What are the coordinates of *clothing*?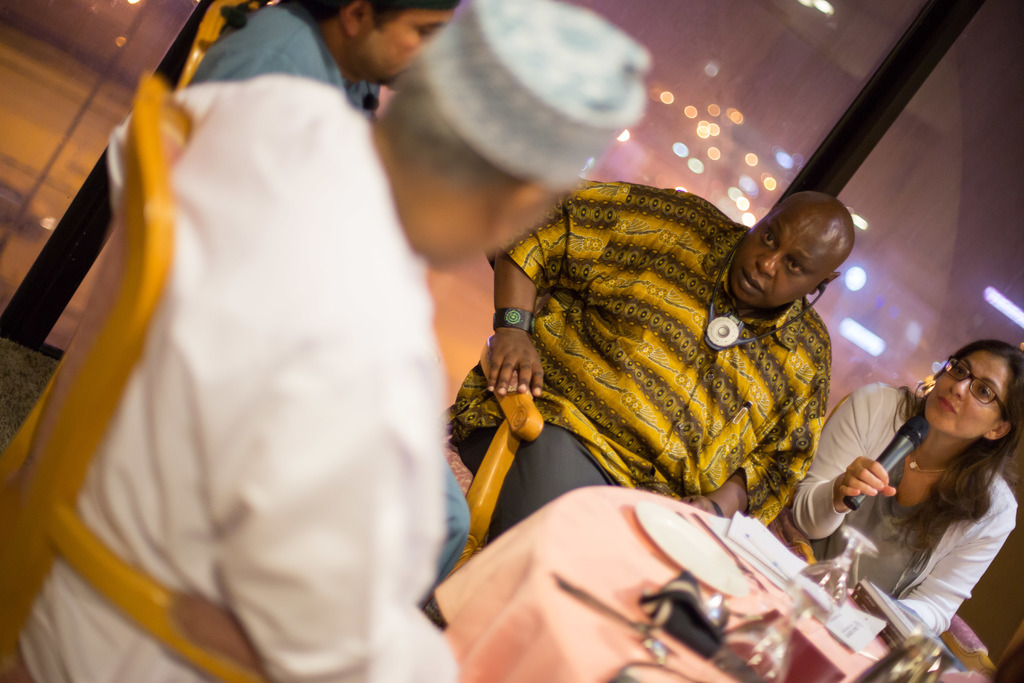
(177,1,364,101).
